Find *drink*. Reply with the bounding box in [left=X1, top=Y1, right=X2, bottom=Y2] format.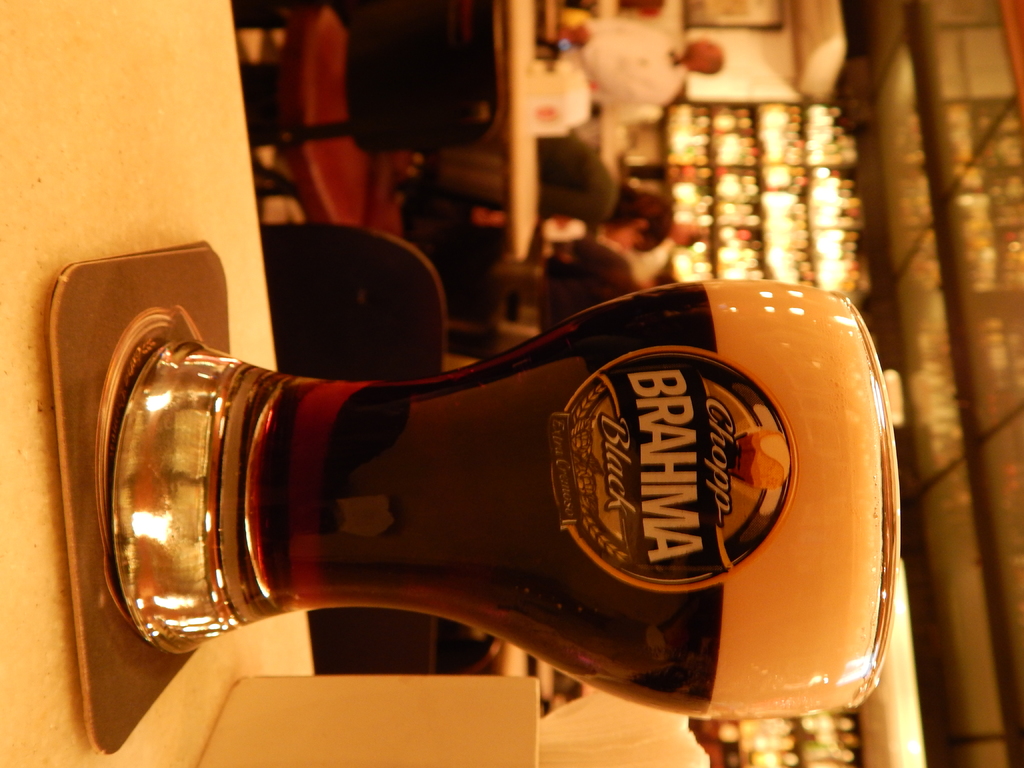
[left=98, top=259, right=921, bottom=737].
